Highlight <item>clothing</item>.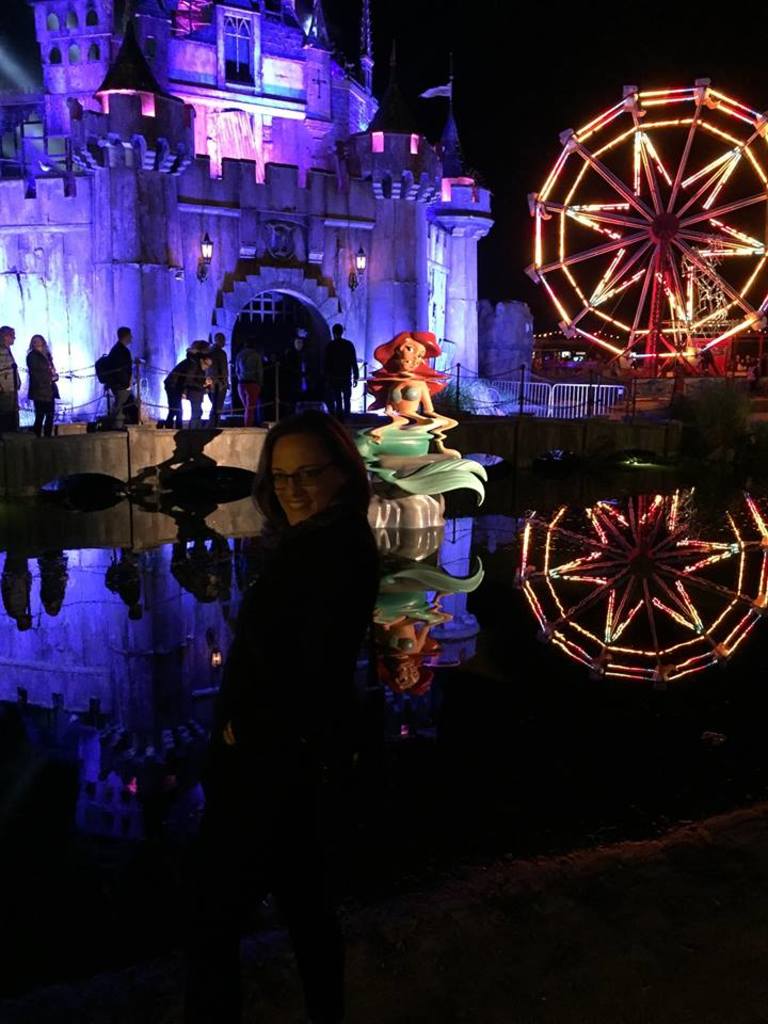
Highlighted region: x1=0, y1=333, x2=25, y2=429.
